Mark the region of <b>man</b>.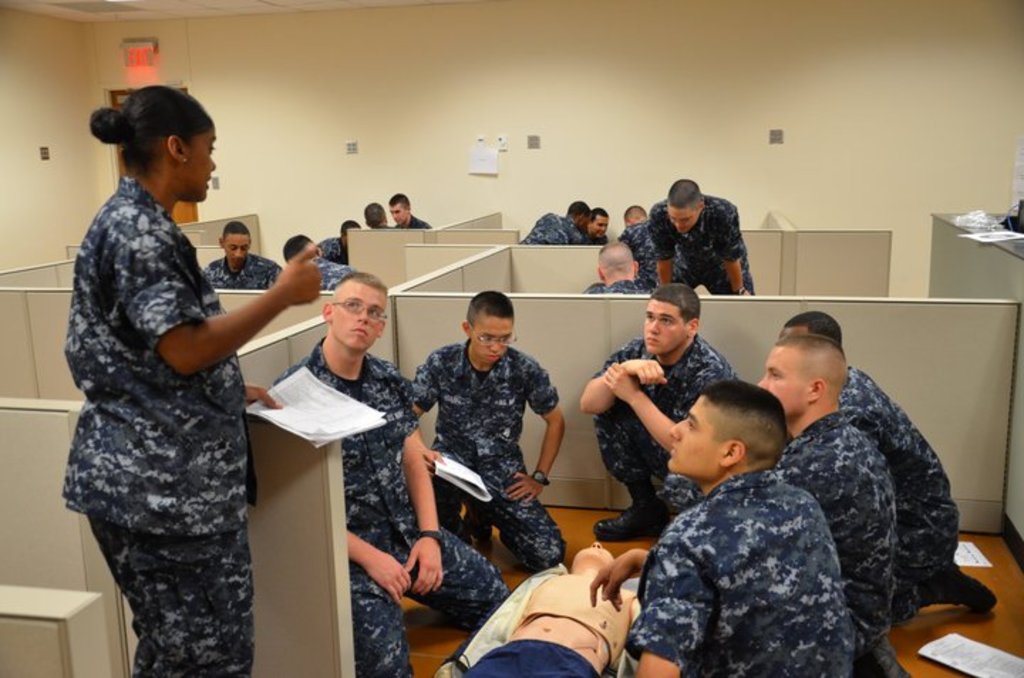
Region: Rect(583, 235, 656, 293).
